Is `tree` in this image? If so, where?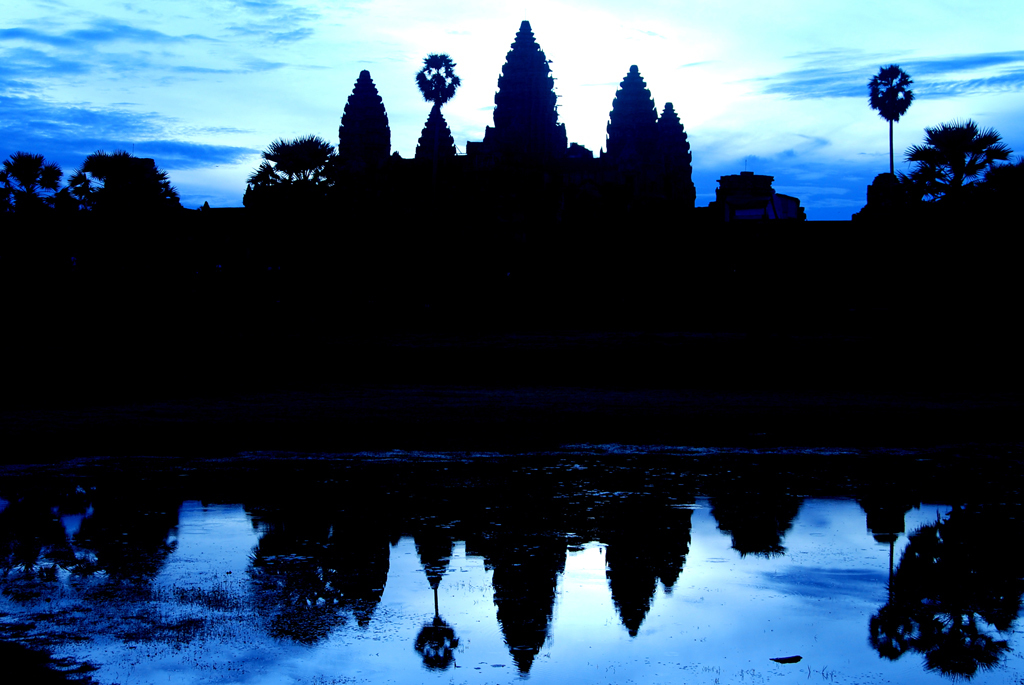
Yes, at bbox=(905, 120, 1018, 208).
